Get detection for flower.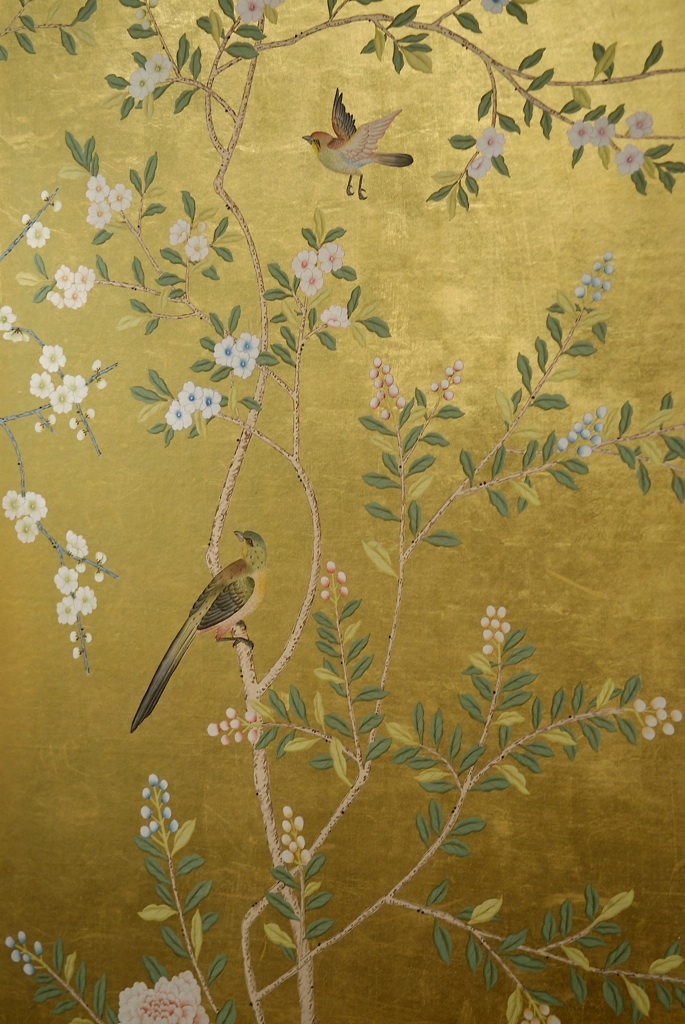
Detection: {"left": 292, "top": 247, "right": 315, "bottom": 277}.
